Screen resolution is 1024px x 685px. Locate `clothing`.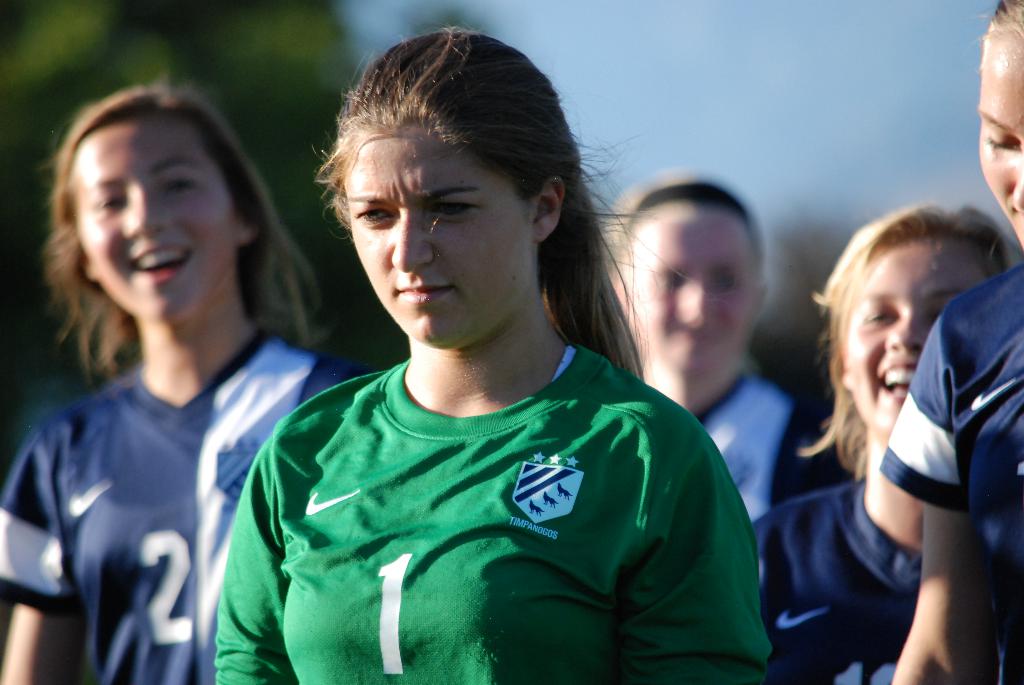
box(747, 472, 996, 682).
